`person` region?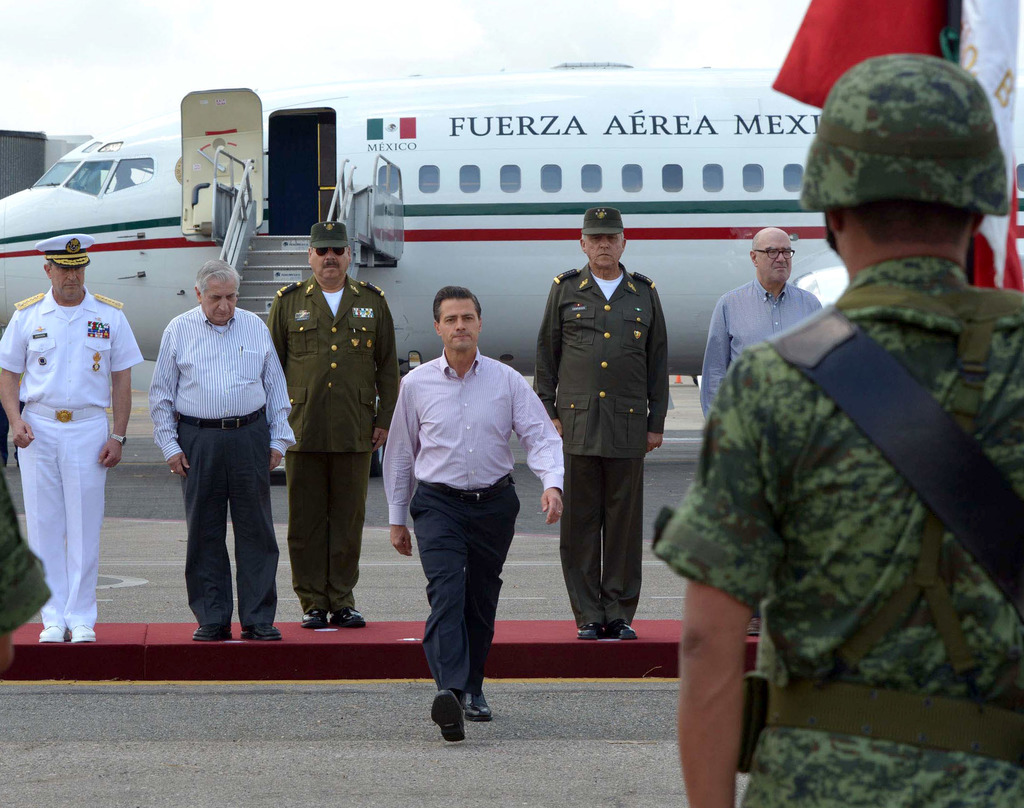
region(149, 262, 294, 637)
